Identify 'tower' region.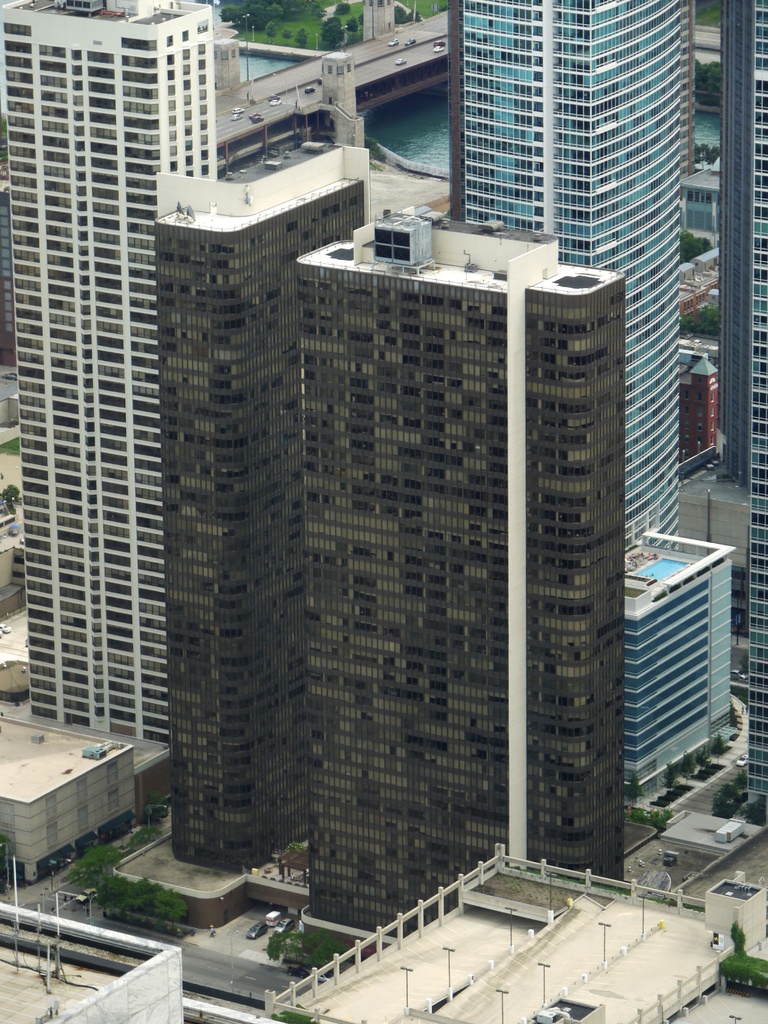
Region: locate(451, 1, 684, 557).
